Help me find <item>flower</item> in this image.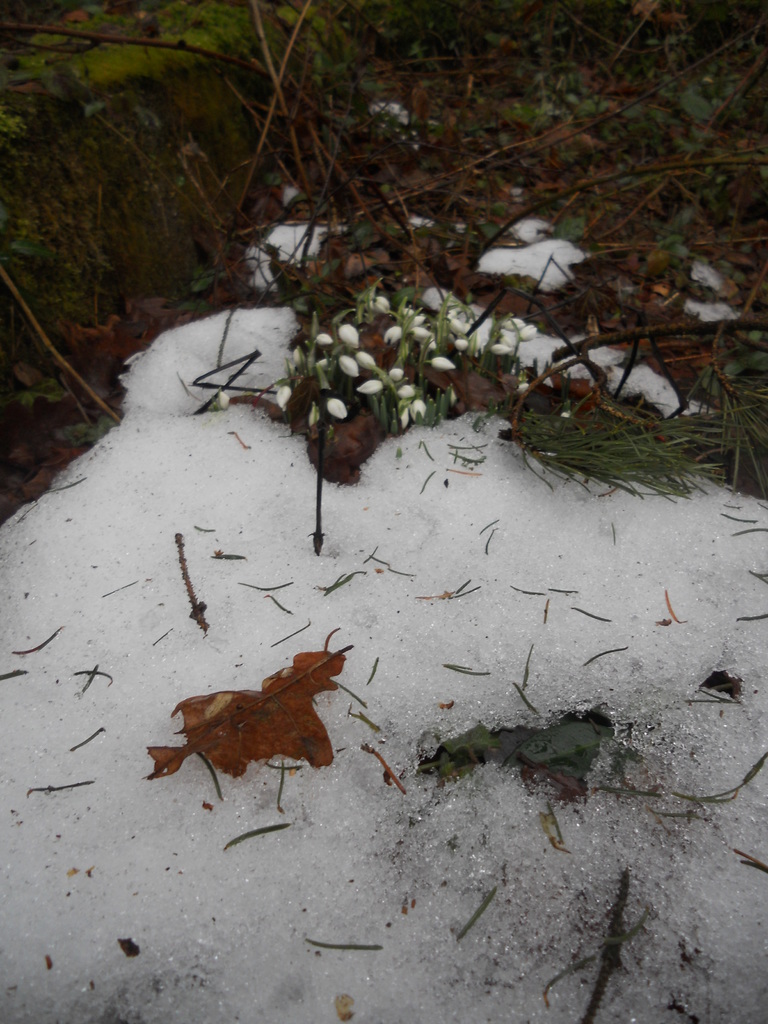
Found it: [x1=360, y1=383, x2=380, y2=393].
